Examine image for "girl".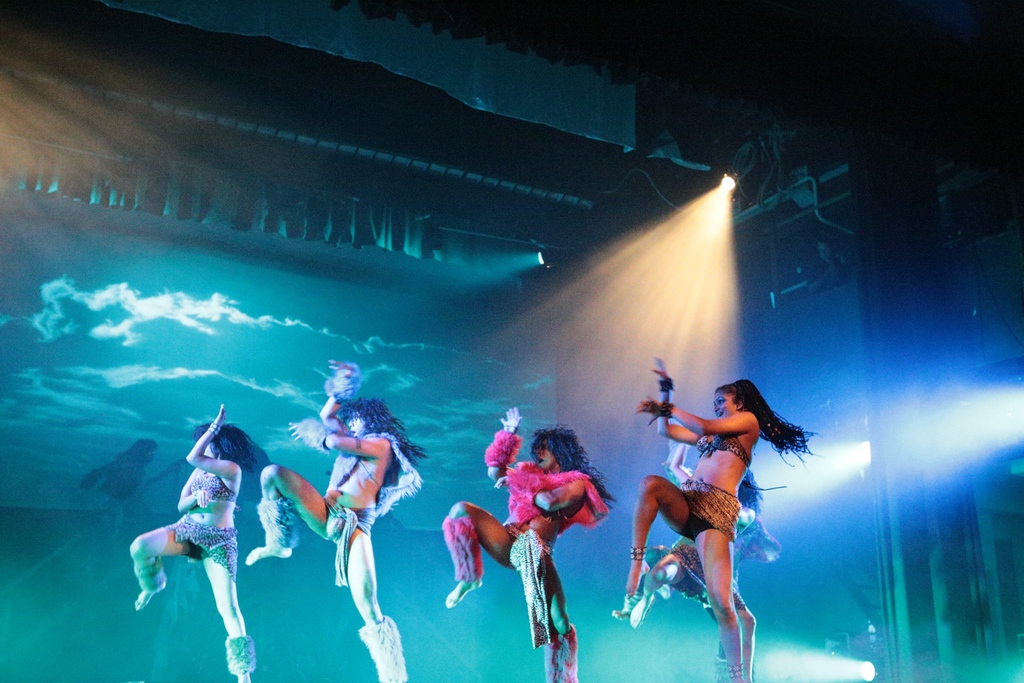
Examination result: 148:419:264:677.
